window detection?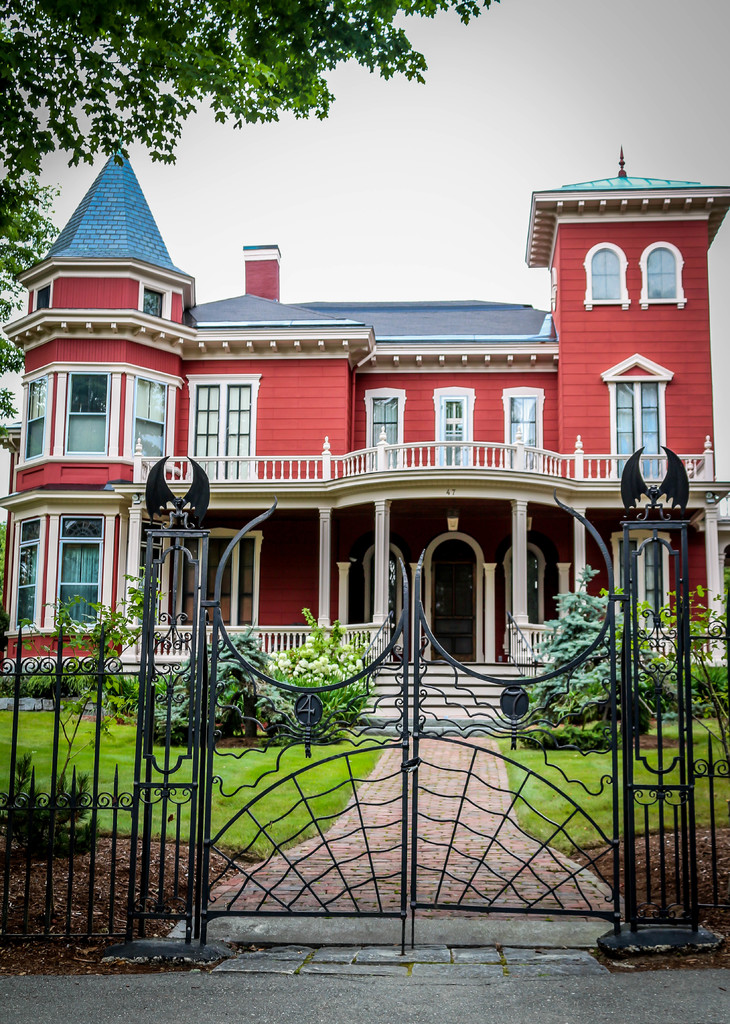
bbox=(25, 275, 56, 314)
